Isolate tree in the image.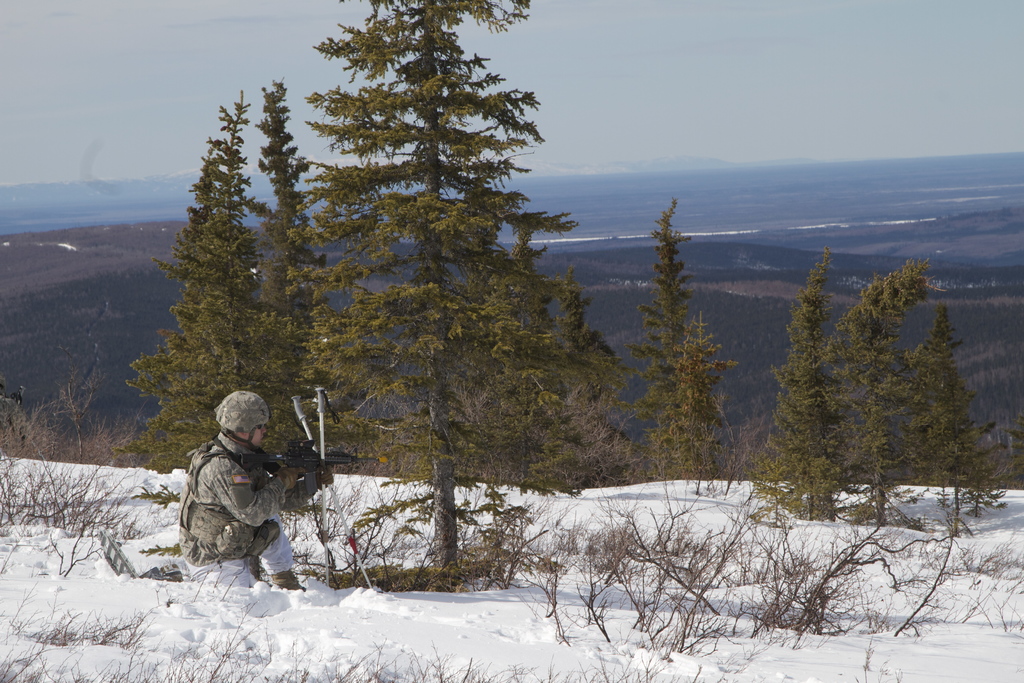
Isolated region: {"left": 253, "top": 24, "right": 583, "bottom": 513}.
